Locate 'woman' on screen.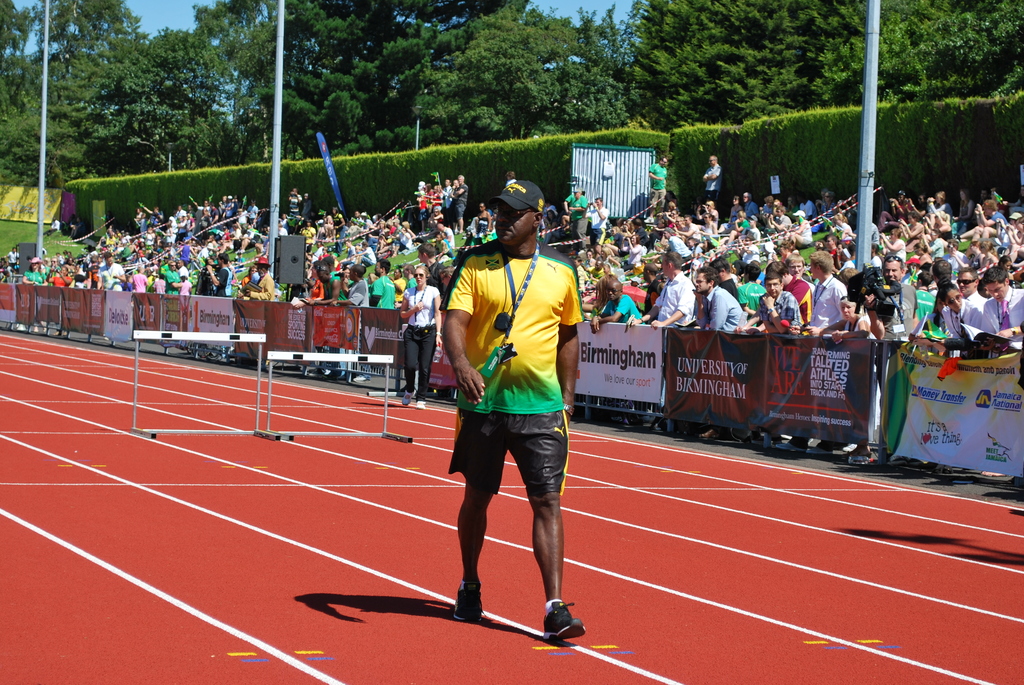
On screen at select_region(834, 297, 878, 452).
